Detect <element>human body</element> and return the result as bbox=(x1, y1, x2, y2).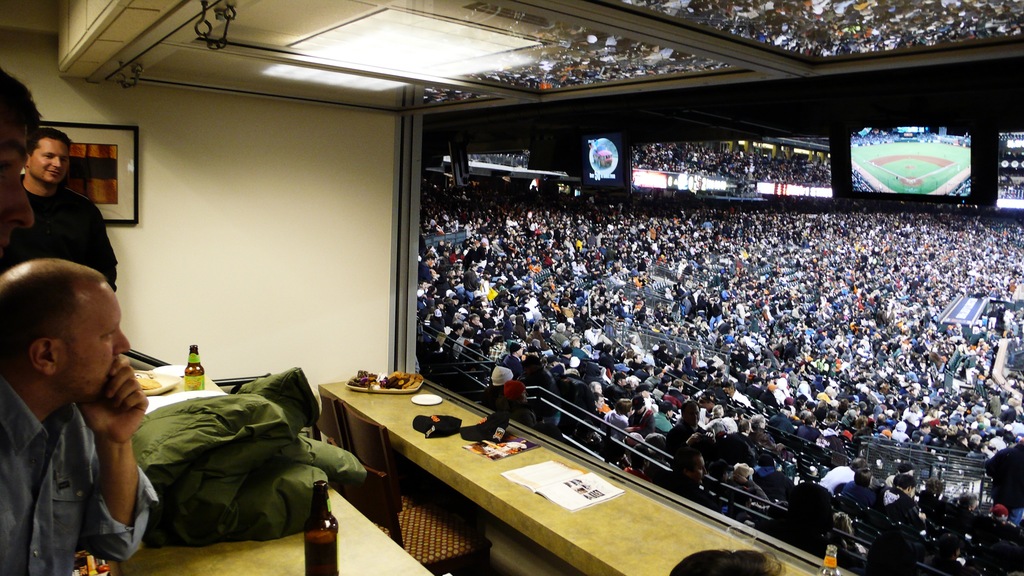
bbox=(419, 256, 424, 260).
